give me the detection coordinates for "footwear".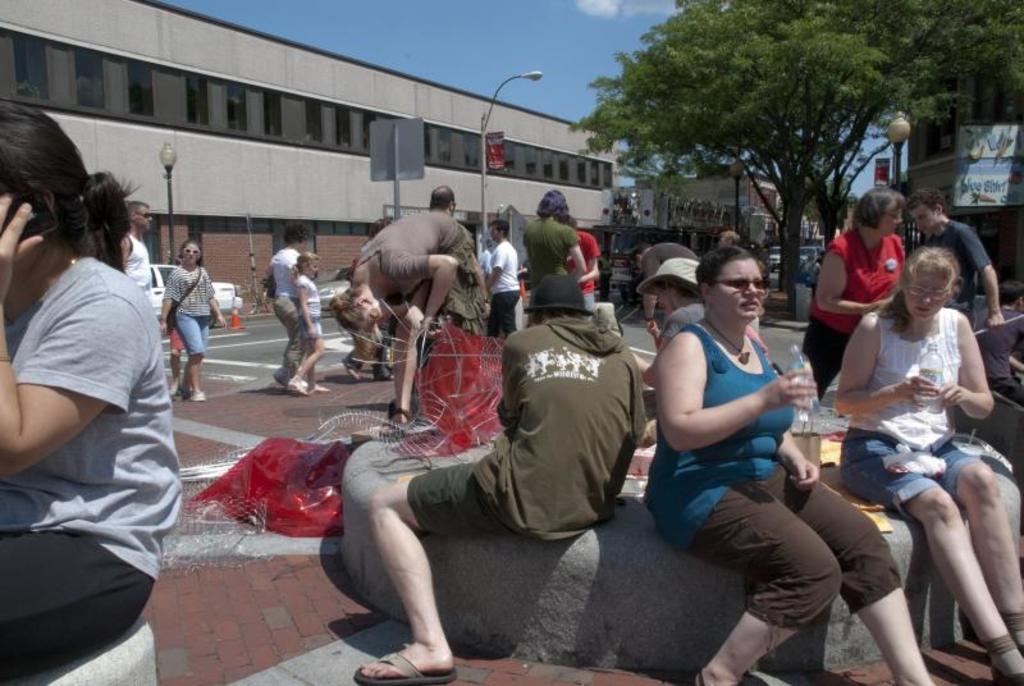
[273, 367, 289, 389].
